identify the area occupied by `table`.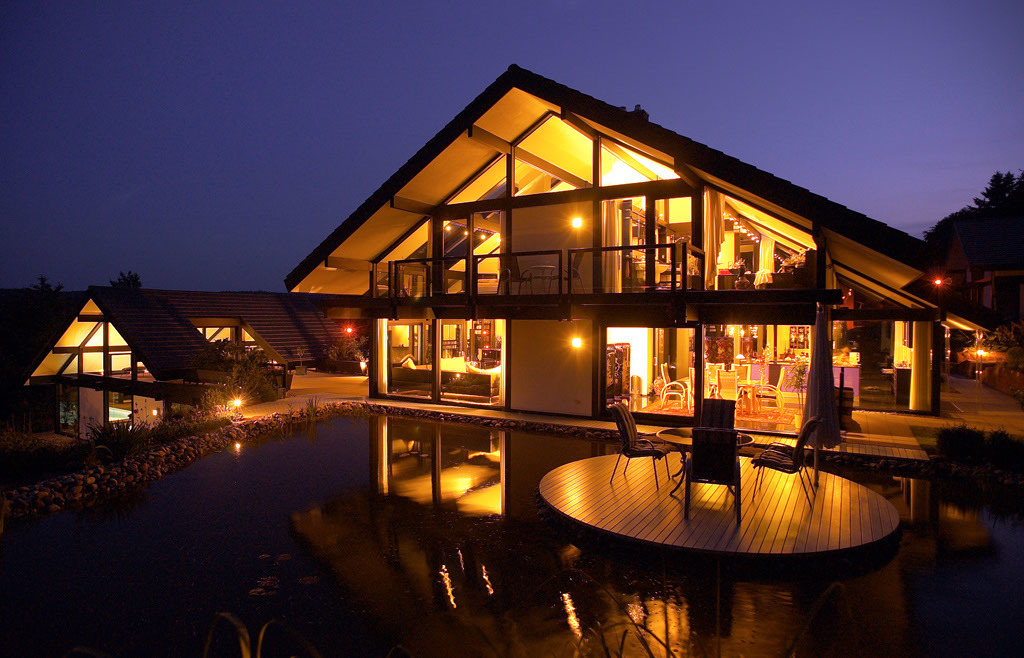
Area: {"x1": 552, "y1": 430, "x2": 885, "y2": 574}.
